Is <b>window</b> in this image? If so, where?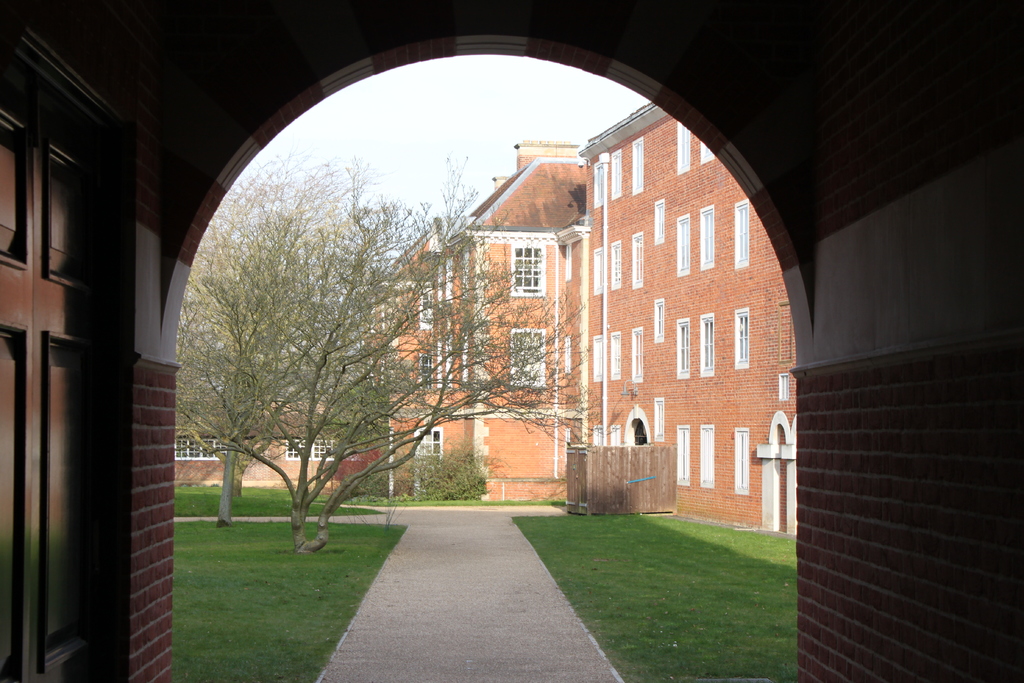
Yes, at (left=588, top=157, right=604, bottom=210).
